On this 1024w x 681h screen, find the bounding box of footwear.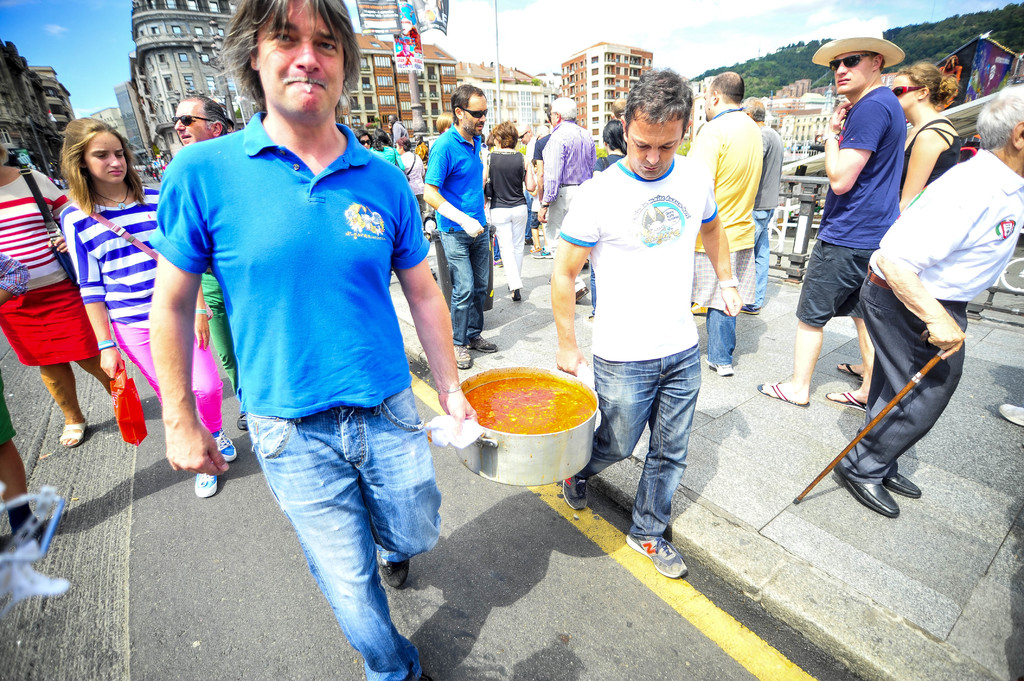
Bounding box: x1=205, y1=428, x2=232, y2=467.
